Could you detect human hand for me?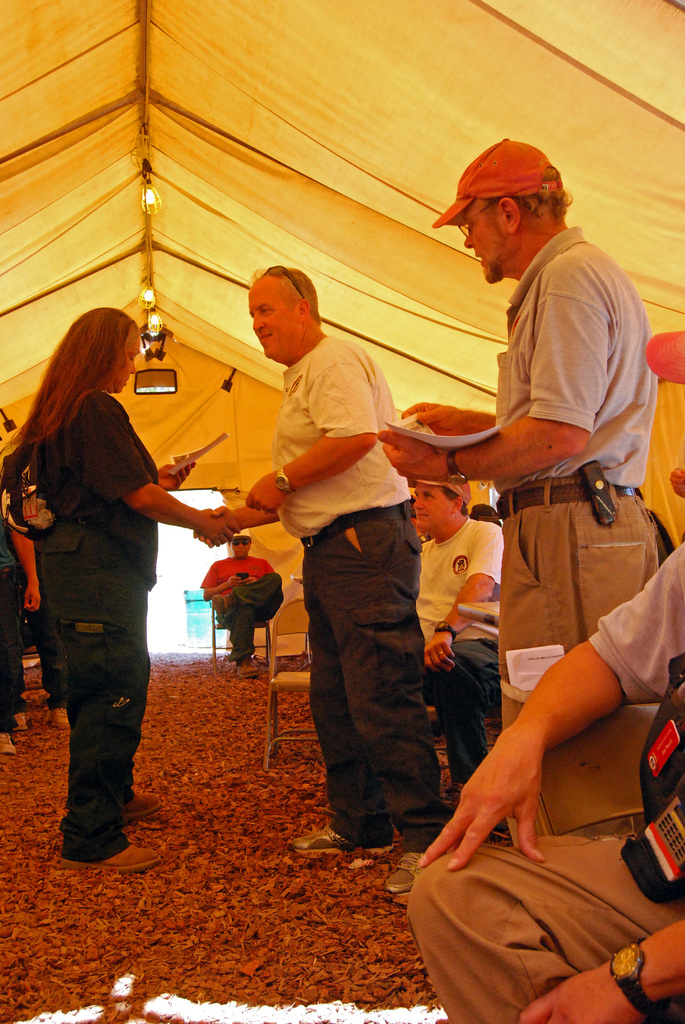
Detection result: bbox=[196, 501, 242, 545].
